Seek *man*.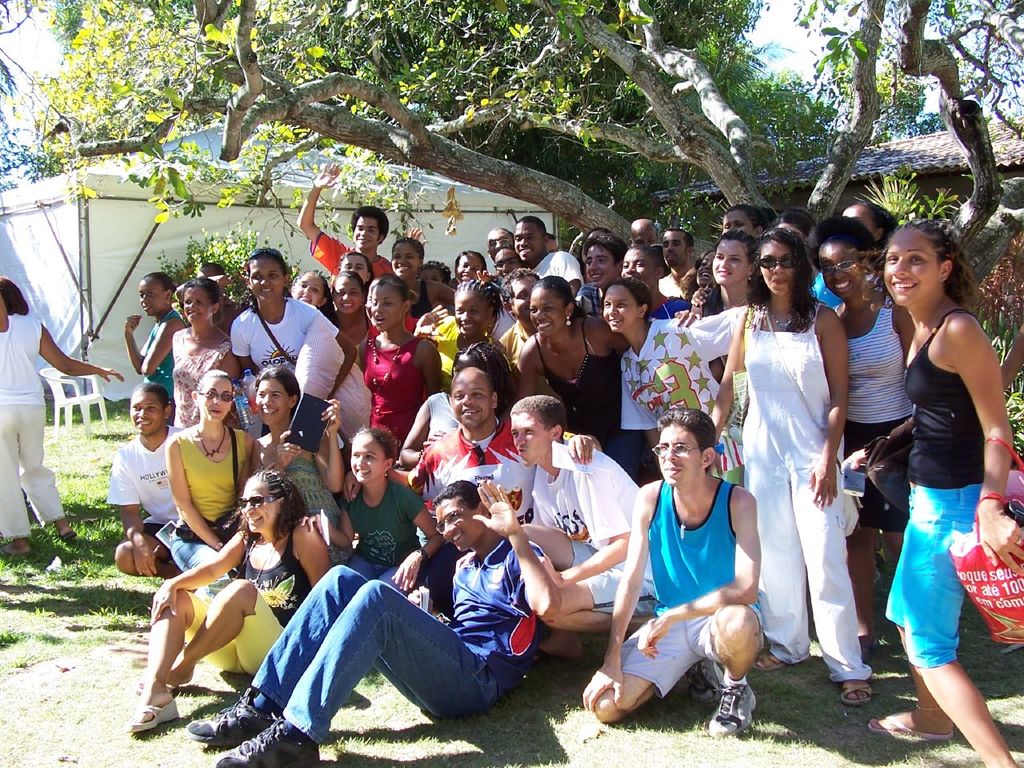
box=[514, 213, 583, 303].
